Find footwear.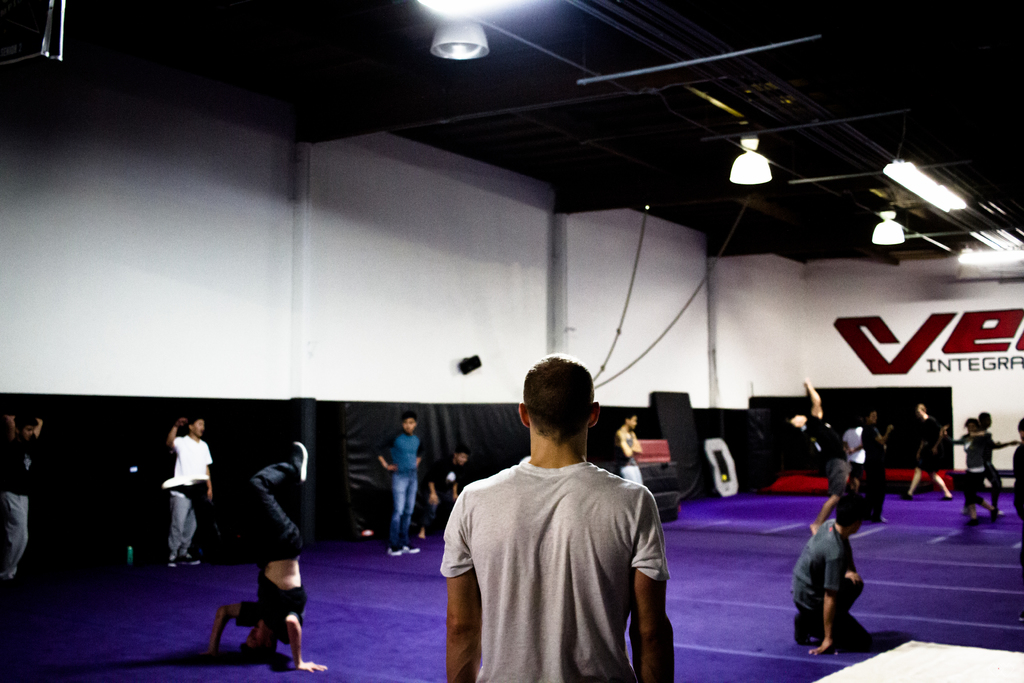
detection(380, 545, 400, 557).
